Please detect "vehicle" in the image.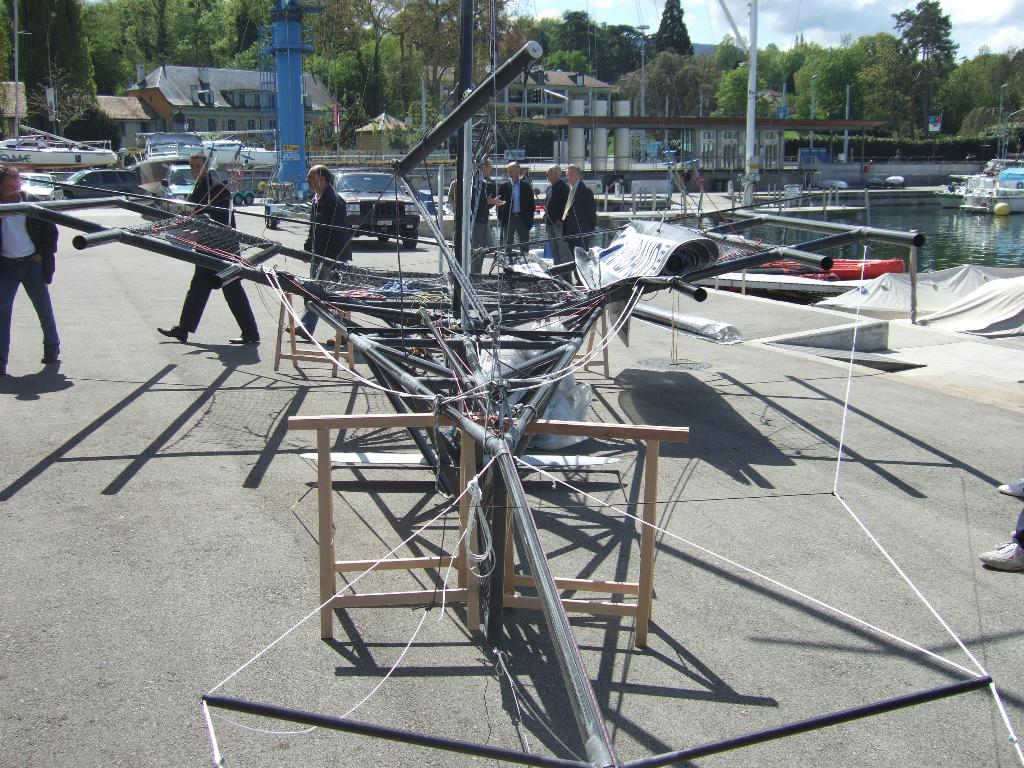
{"x1": 935, "y1": 168, "x2": 990, "y2": 209}.
